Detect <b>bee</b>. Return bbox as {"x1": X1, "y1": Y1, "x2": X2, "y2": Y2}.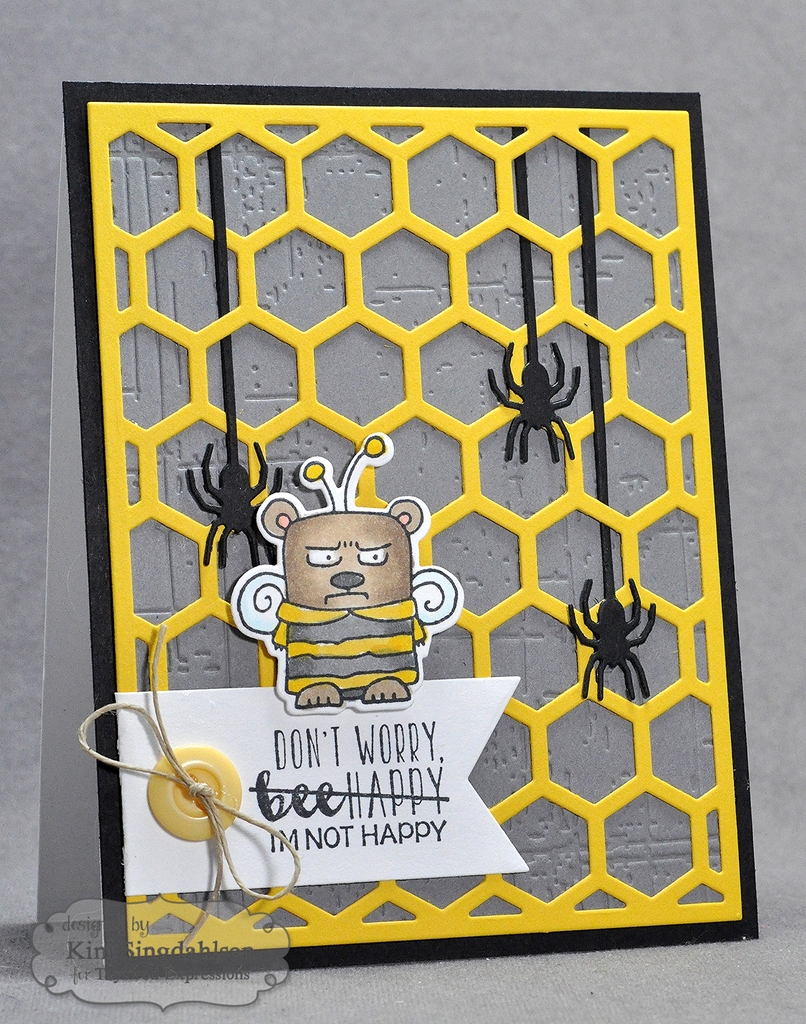
{"x1": 234, "y1": 435, "x2": 457, "y2": 706}.
